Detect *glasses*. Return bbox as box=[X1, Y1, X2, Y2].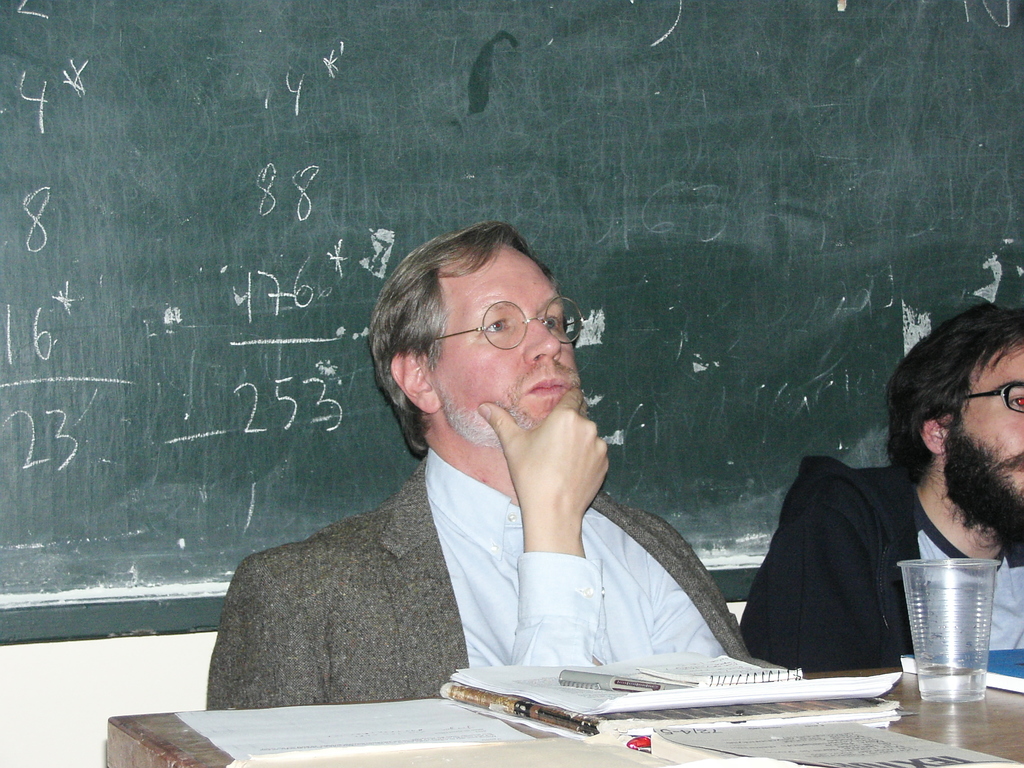
box=[936, 380, 1023, 416].
